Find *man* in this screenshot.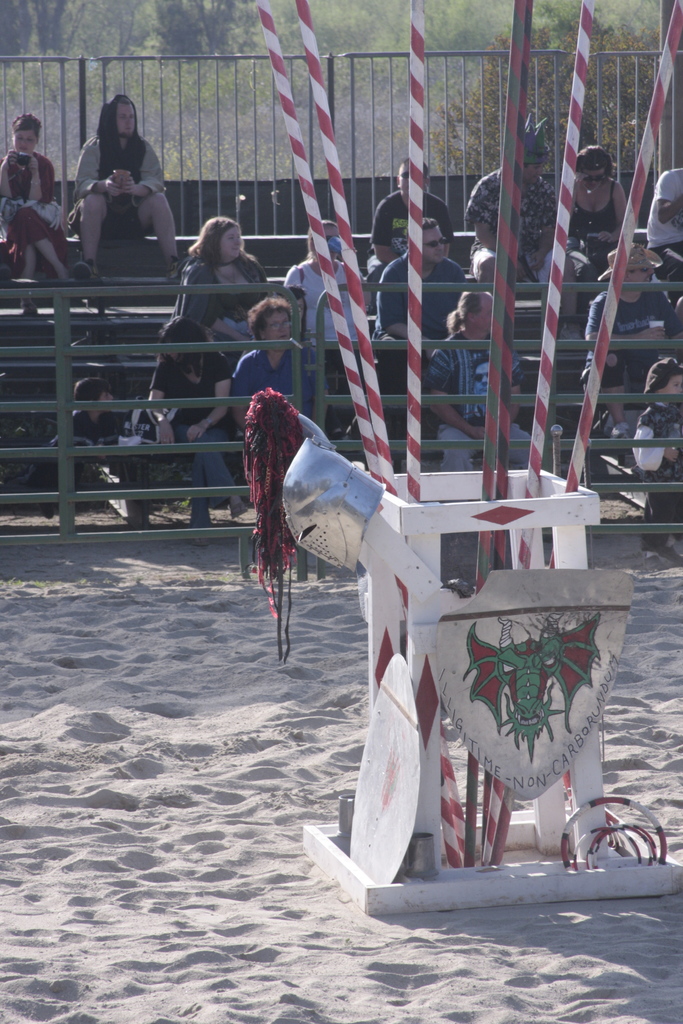
The bounding box for *man* is (442,136,546,275).
